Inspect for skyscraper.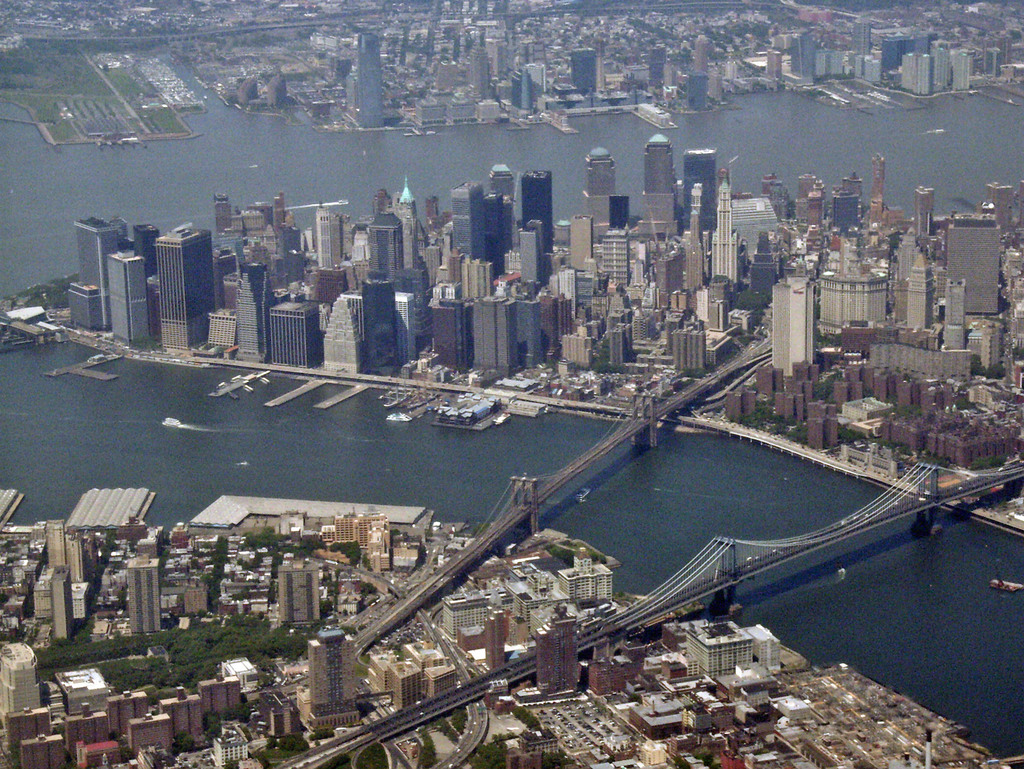
Inspection: left=397, top=178, right=424, bottom=270.
